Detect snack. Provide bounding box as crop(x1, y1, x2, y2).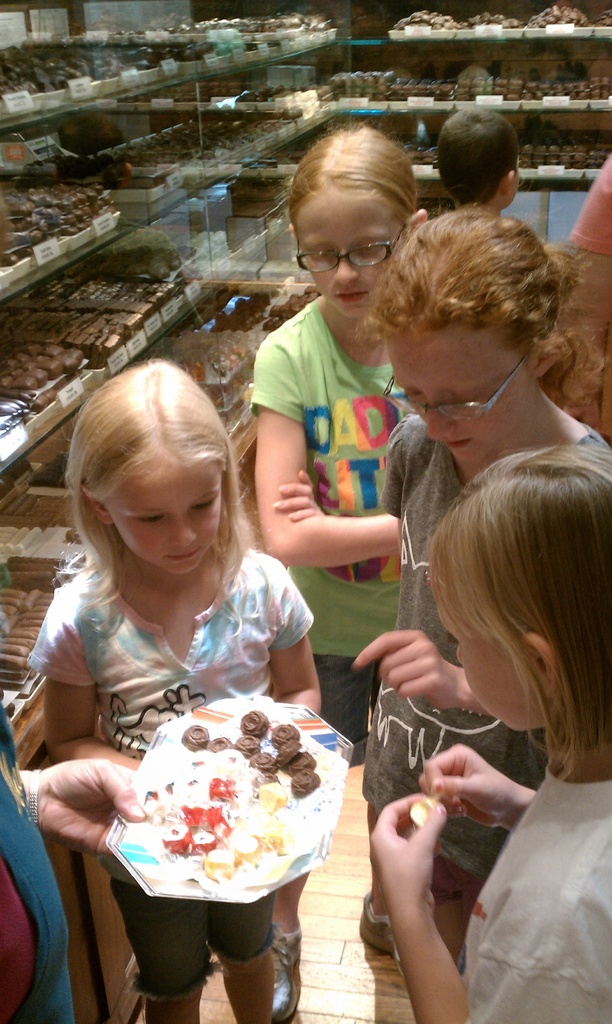
crop(389, 0, 611, 51).
